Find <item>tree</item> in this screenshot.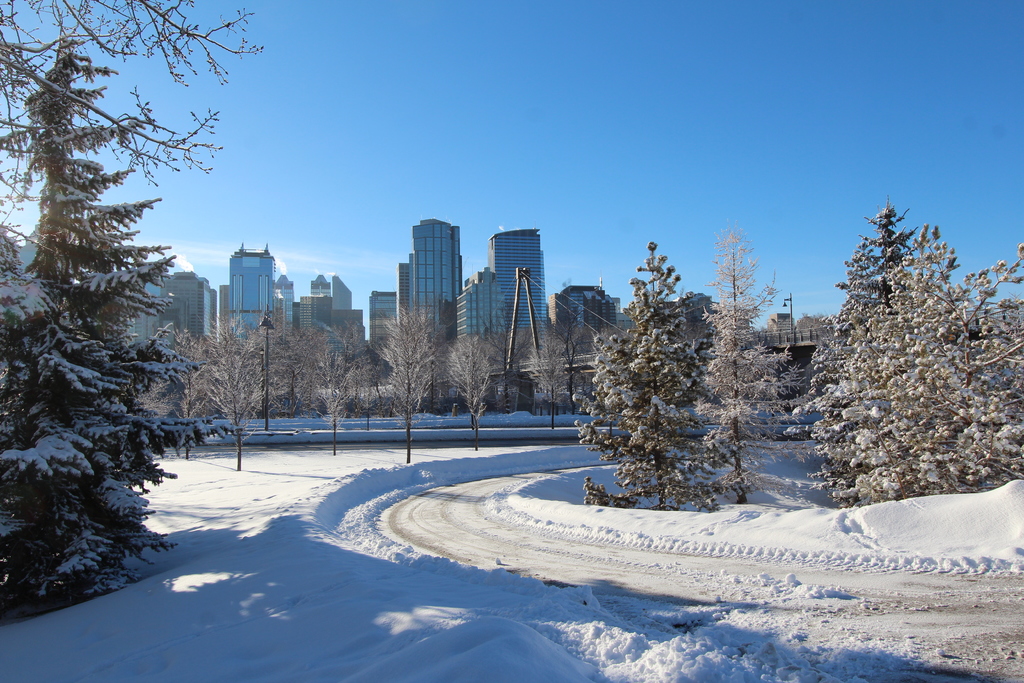
The bounding box for <item>tree</item> is 13 50 200 617.
